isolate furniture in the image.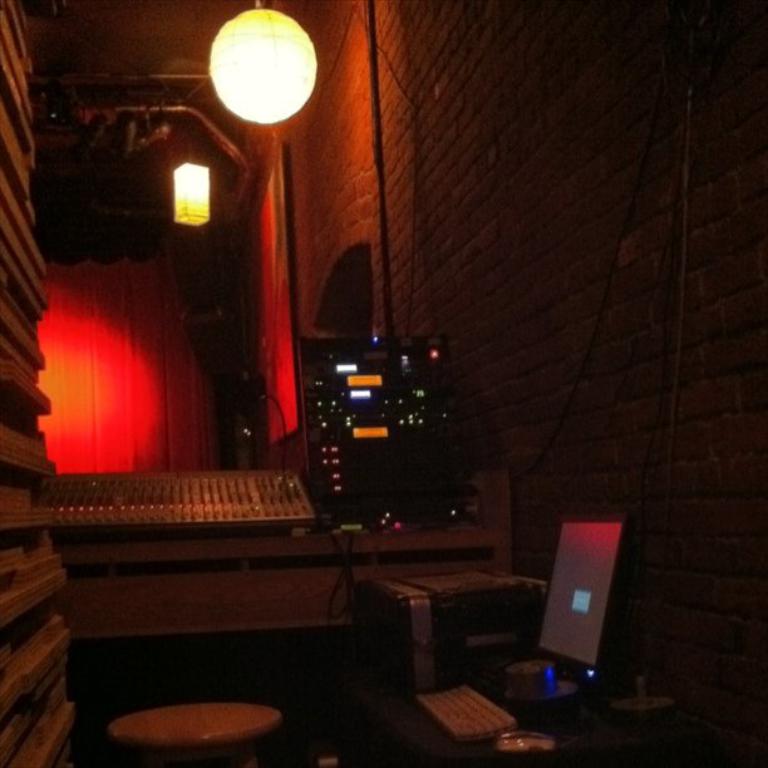
Isolated region: (358, 673, 699, 767).
